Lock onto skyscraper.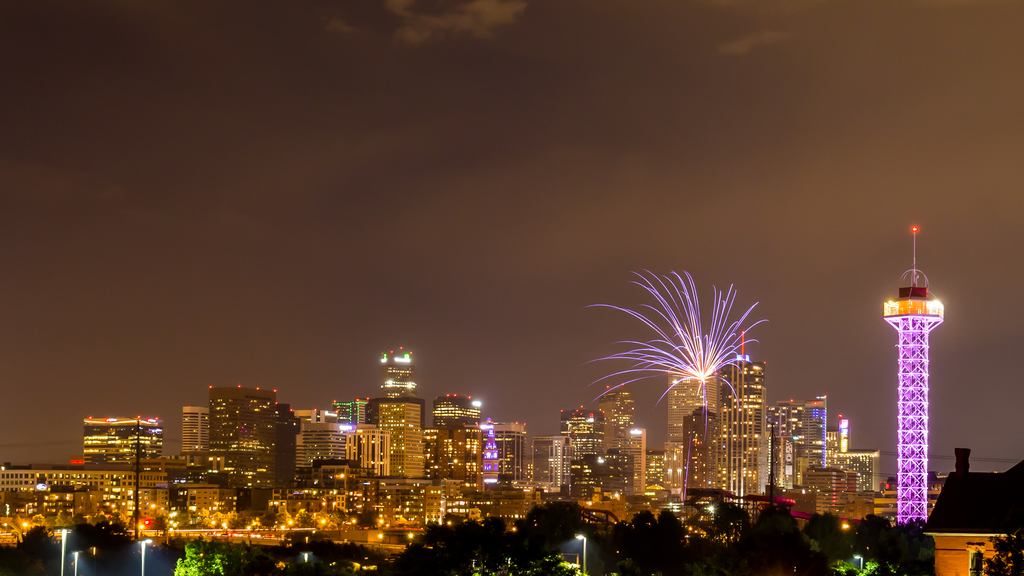
Locked: l=666, t=366, r=719, b=441.
